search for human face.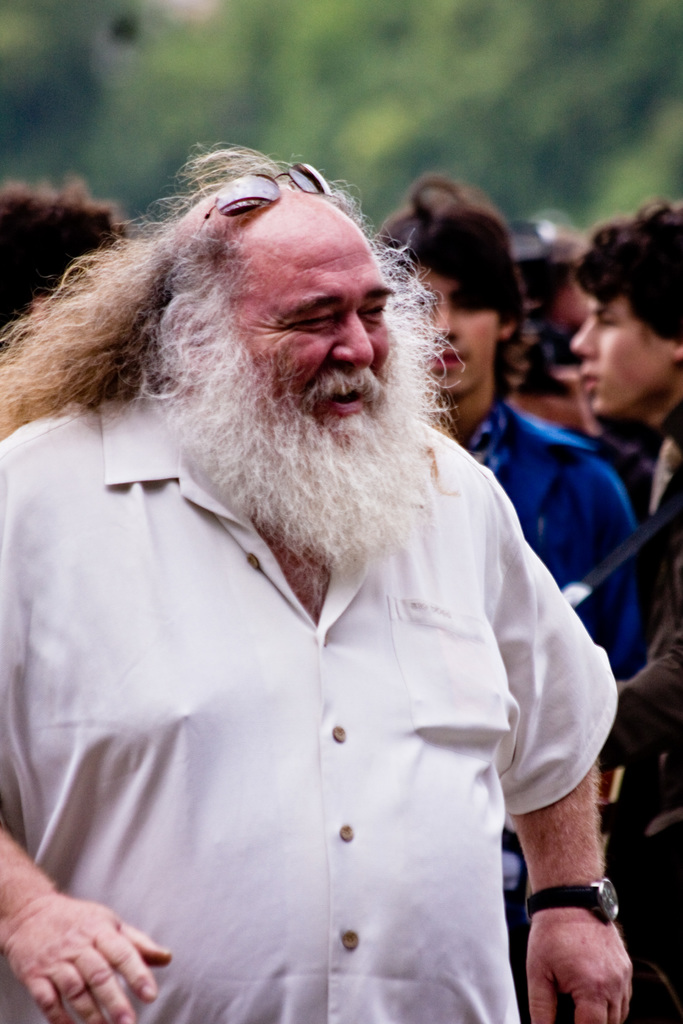
Found at x1=234 y1=216 x2=399 y2=436.
